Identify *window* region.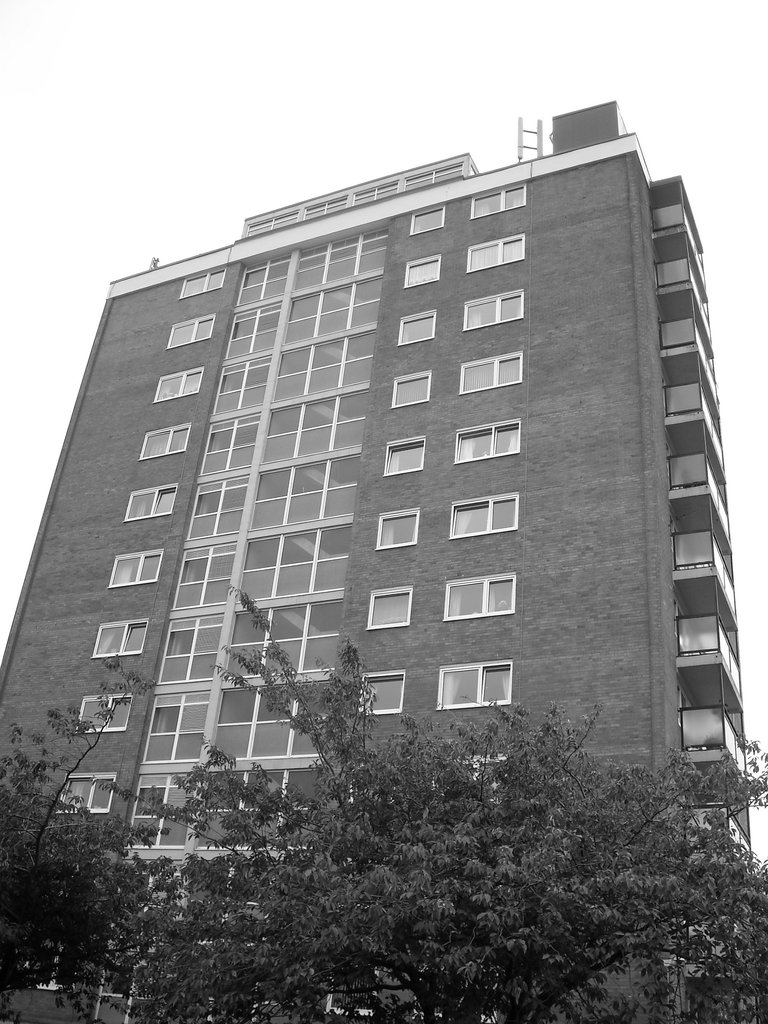
Region: bbox=[356, 673, 405, 712].
